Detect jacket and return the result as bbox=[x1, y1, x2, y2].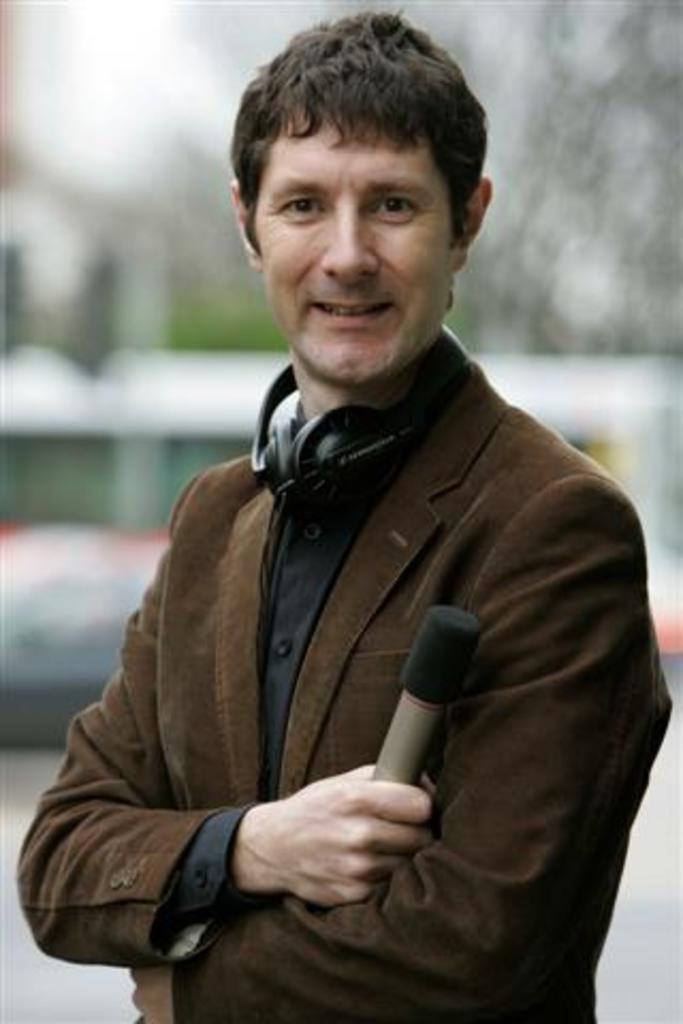
bbox=[6, 316, 672, 1022].
